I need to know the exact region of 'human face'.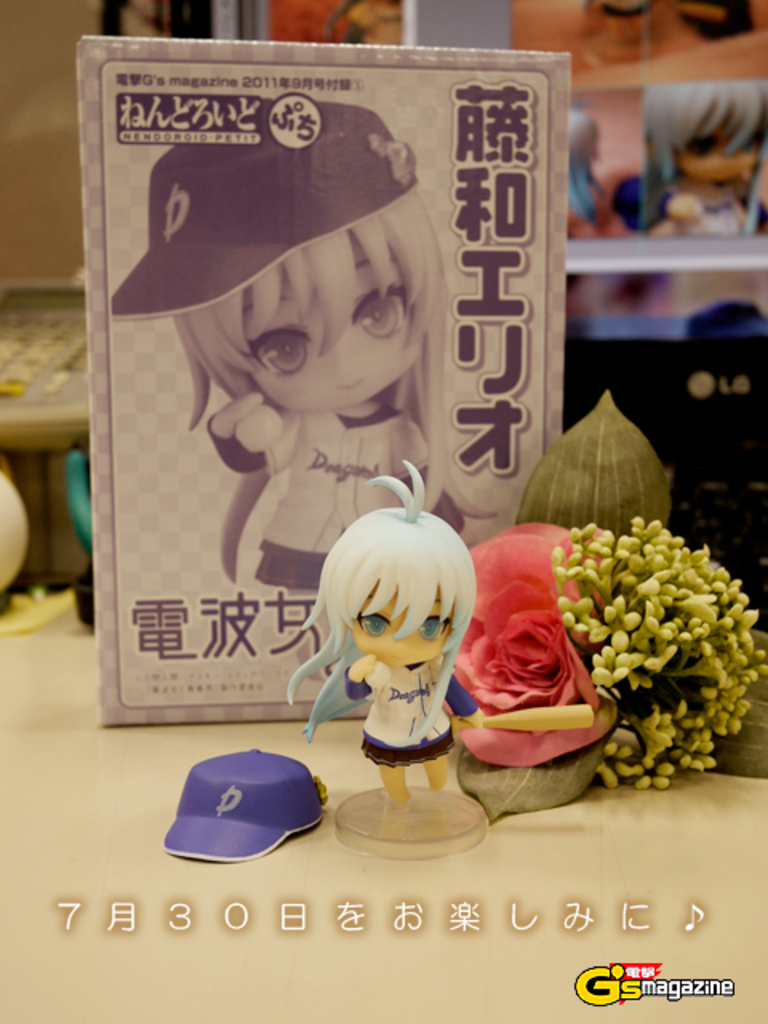
Region: 677 115 755 186.
